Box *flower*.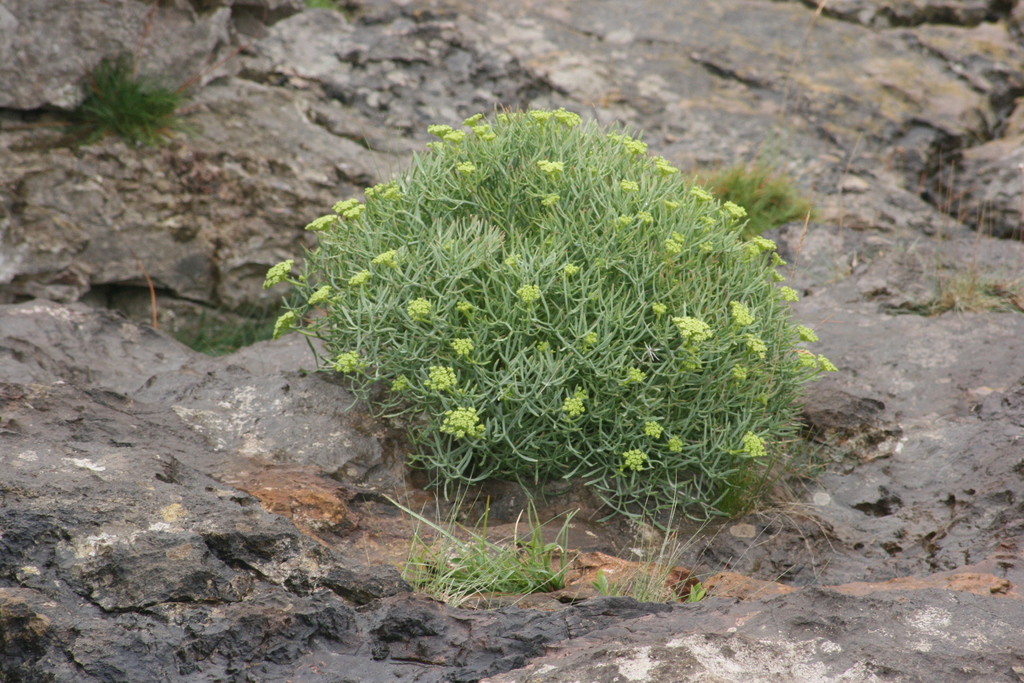
detection(419, 358, 461, 392).
